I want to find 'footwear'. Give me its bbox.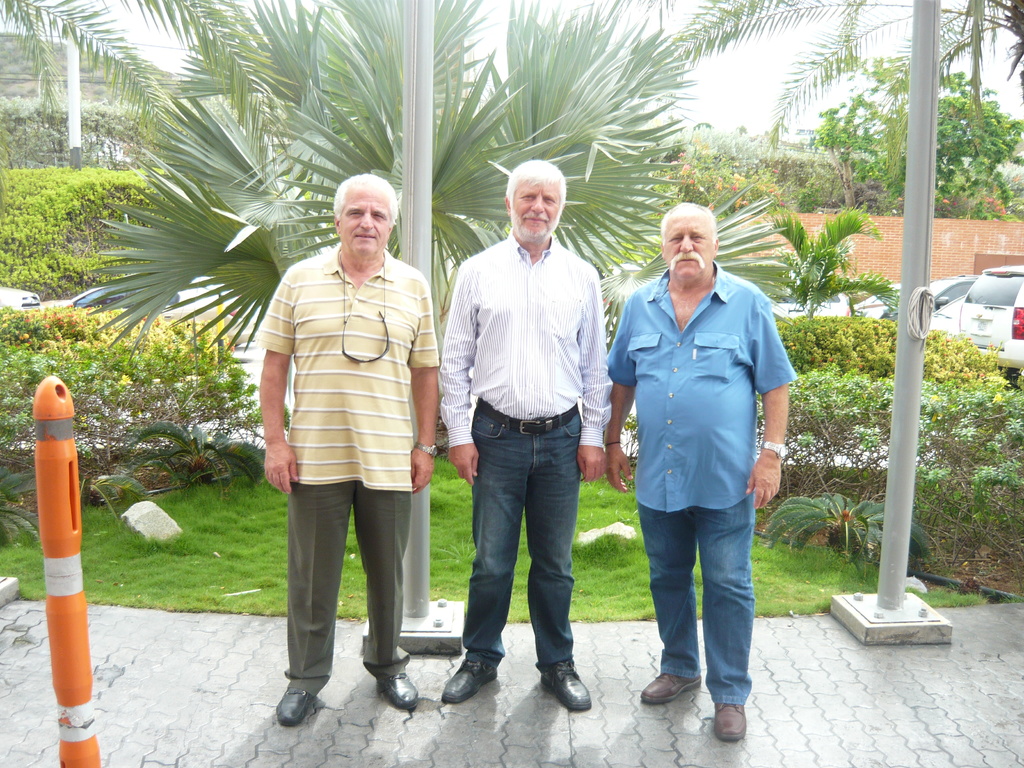
(376, 671, 420, 716).
